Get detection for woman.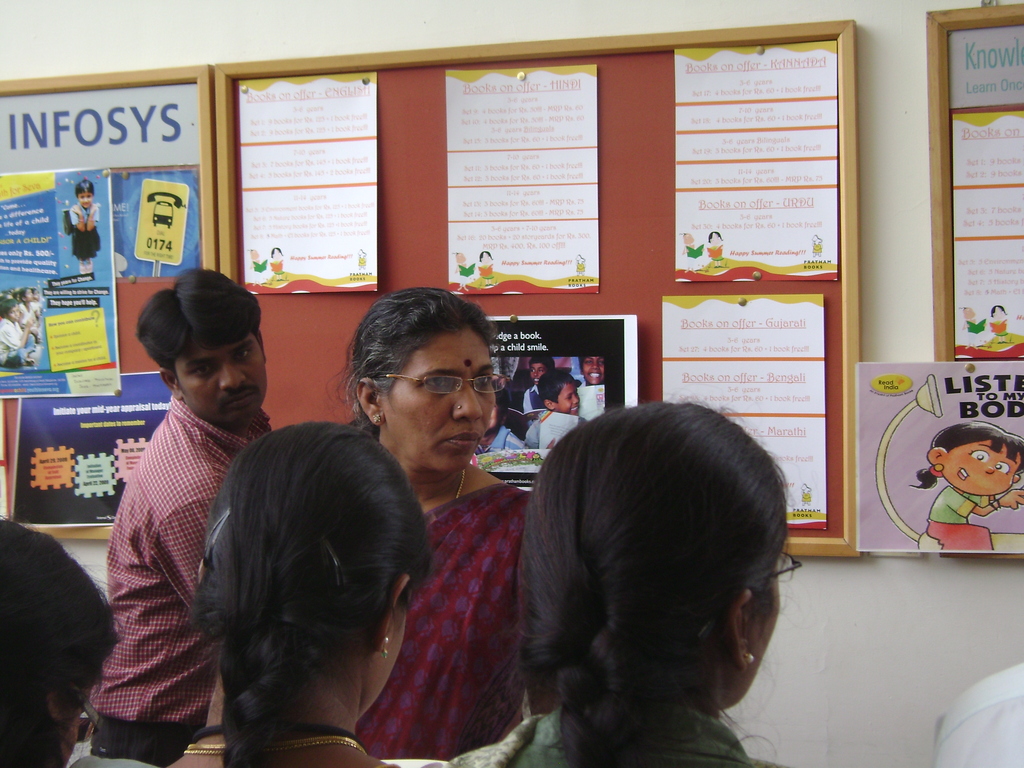
Detection: <box>340,284,538,760</box>.
